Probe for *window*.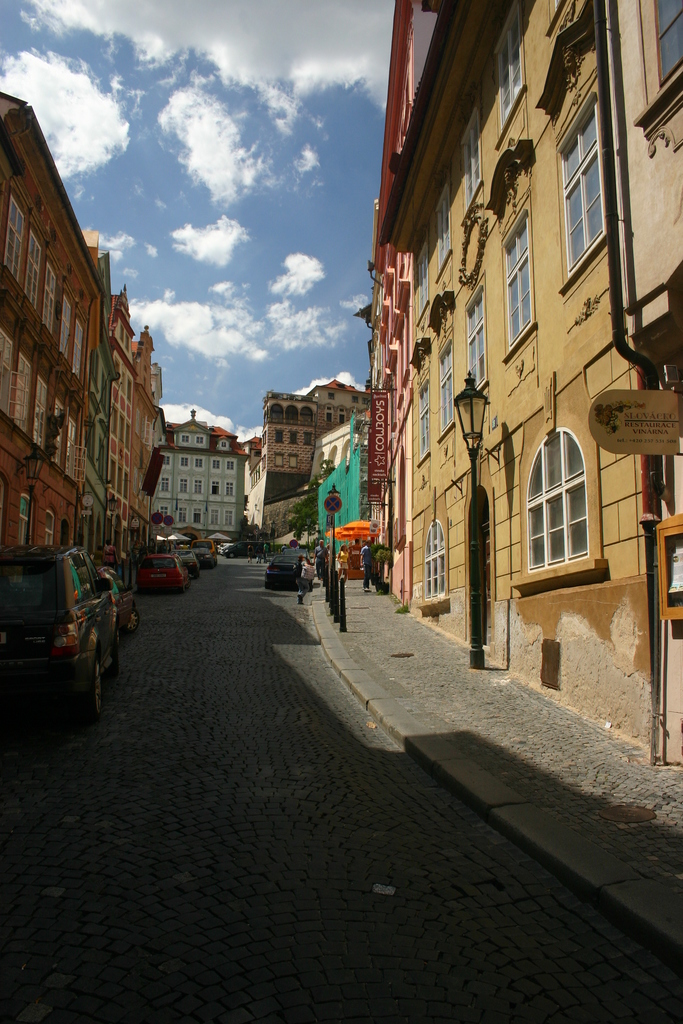
Probe result: BBox(494, 218, 534, 370).
